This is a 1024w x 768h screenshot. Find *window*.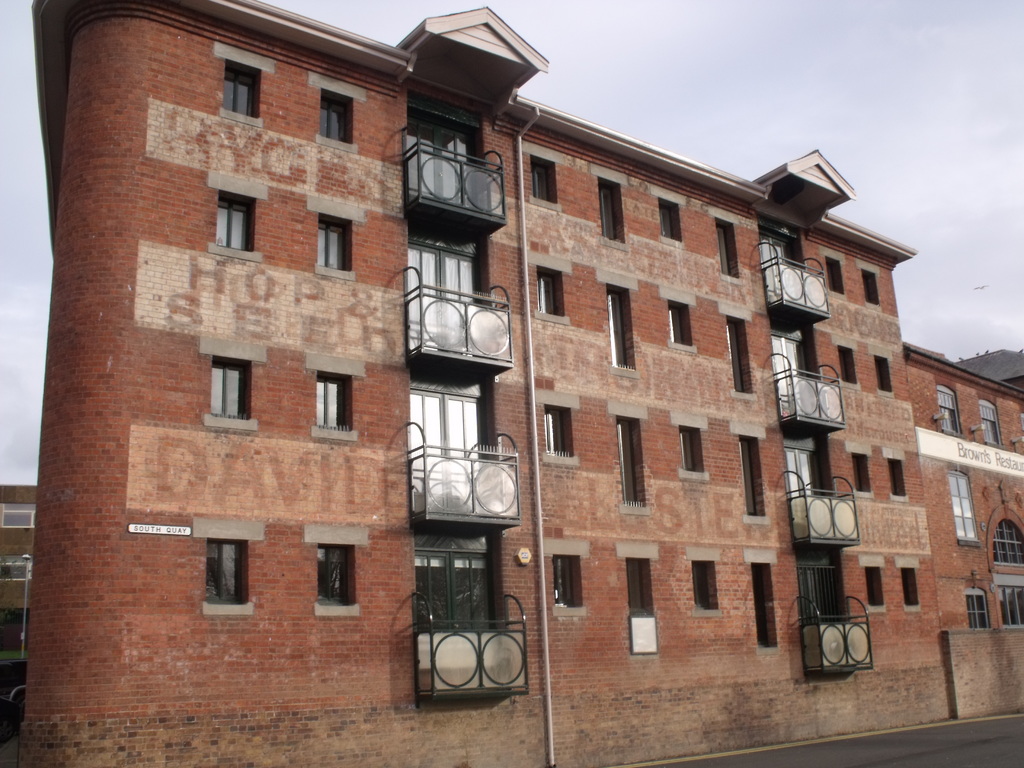
Bounding box: crop(714, 220, 732, 281).
